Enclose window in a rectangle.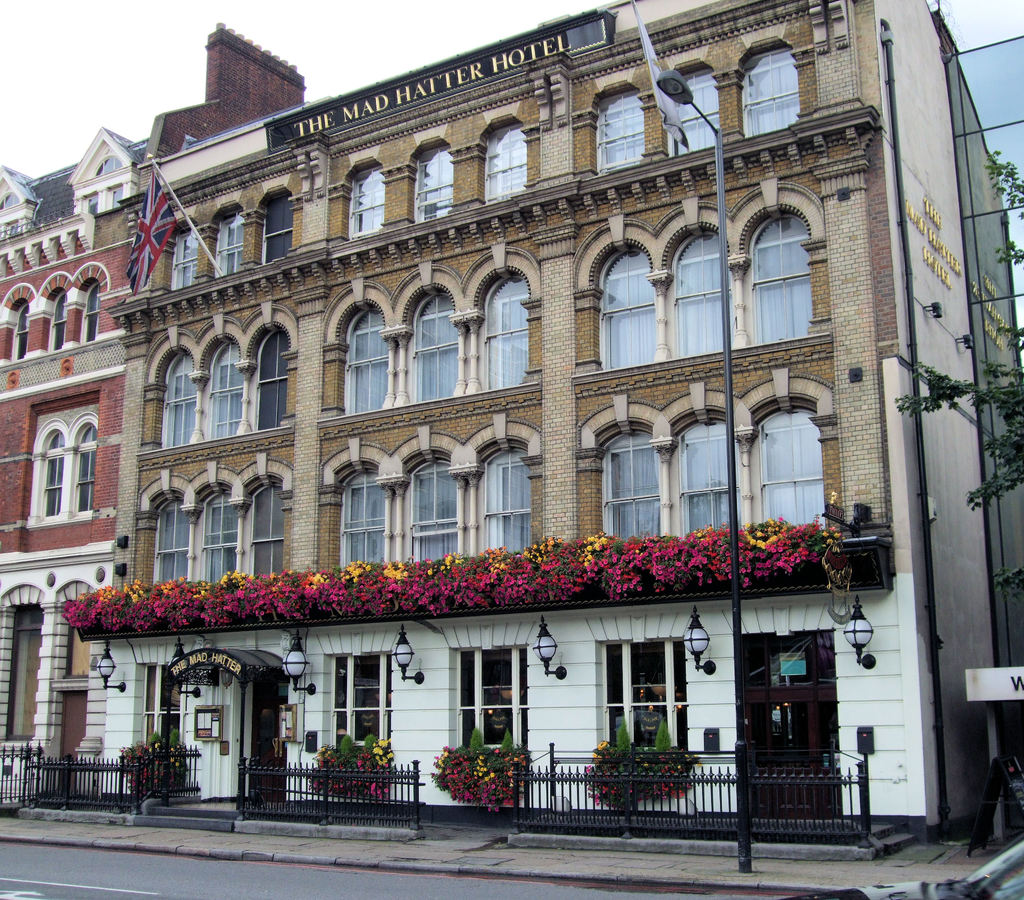
detection(234, 454, 289, 578).
